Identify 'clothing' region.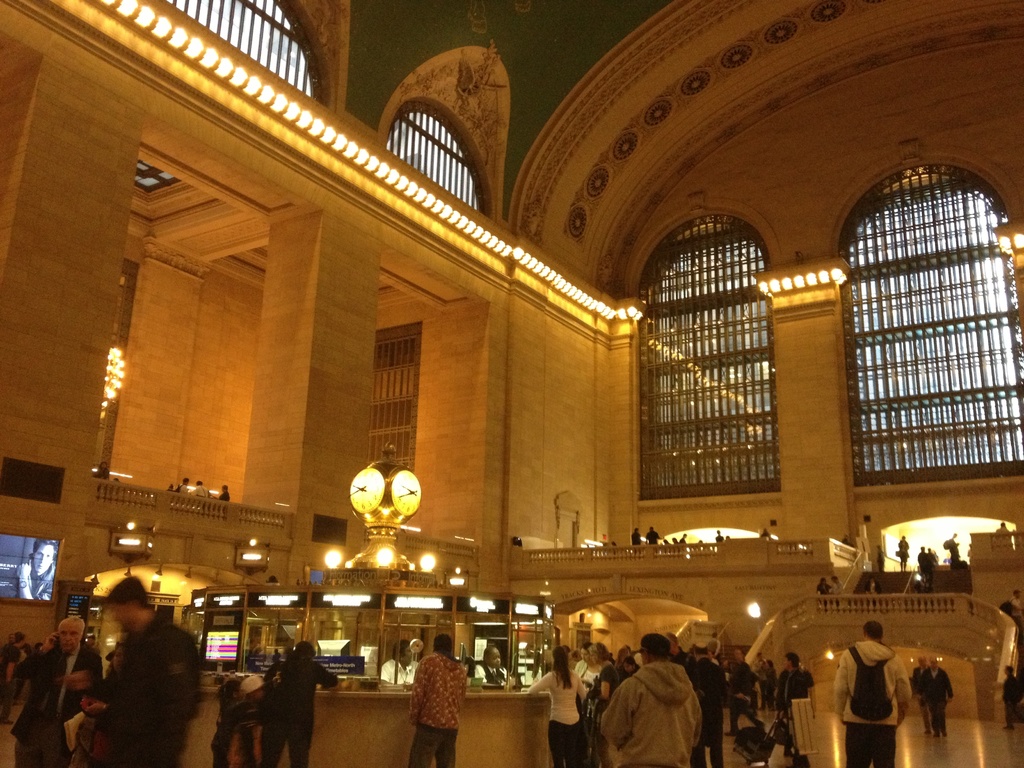
Region: BBox(591, 663, 623, 717).
